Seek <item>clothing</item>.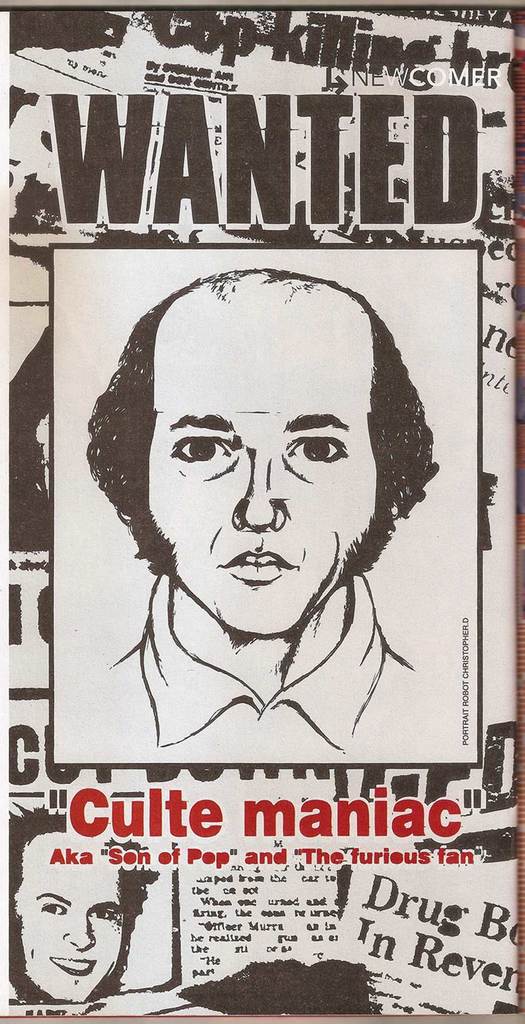
(left=106, top=568, right=411, bottom=756).
